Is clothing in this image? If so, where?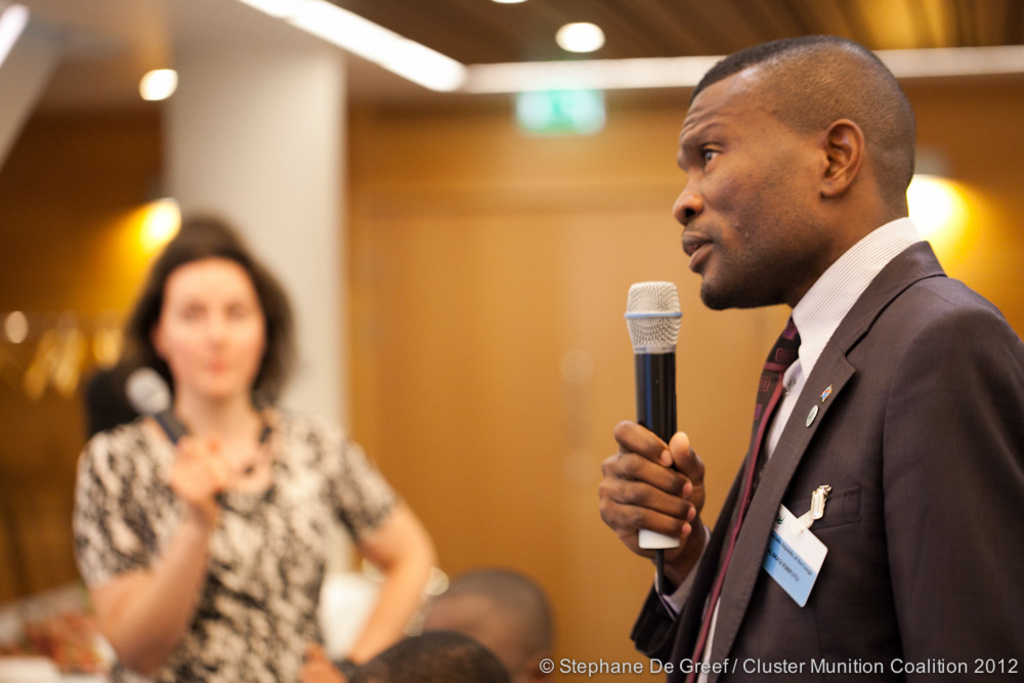
Yes, at 66 359 394 669.
